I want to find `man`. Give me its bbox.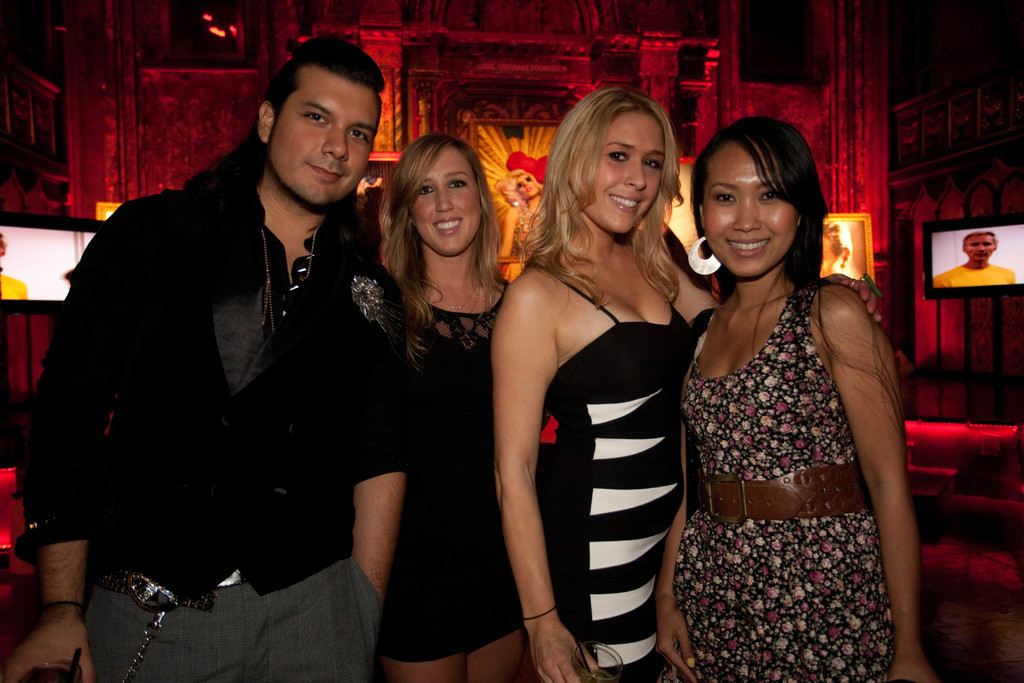
bbox(932, 231, 1014, 287).
